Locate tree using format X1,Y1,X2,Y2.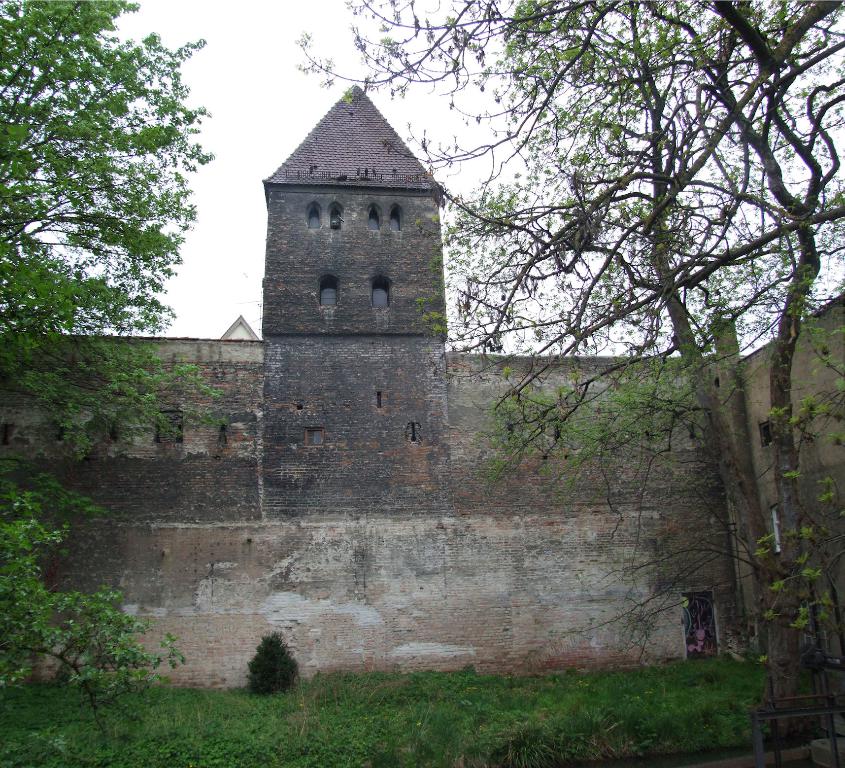
0,0,233,719.
